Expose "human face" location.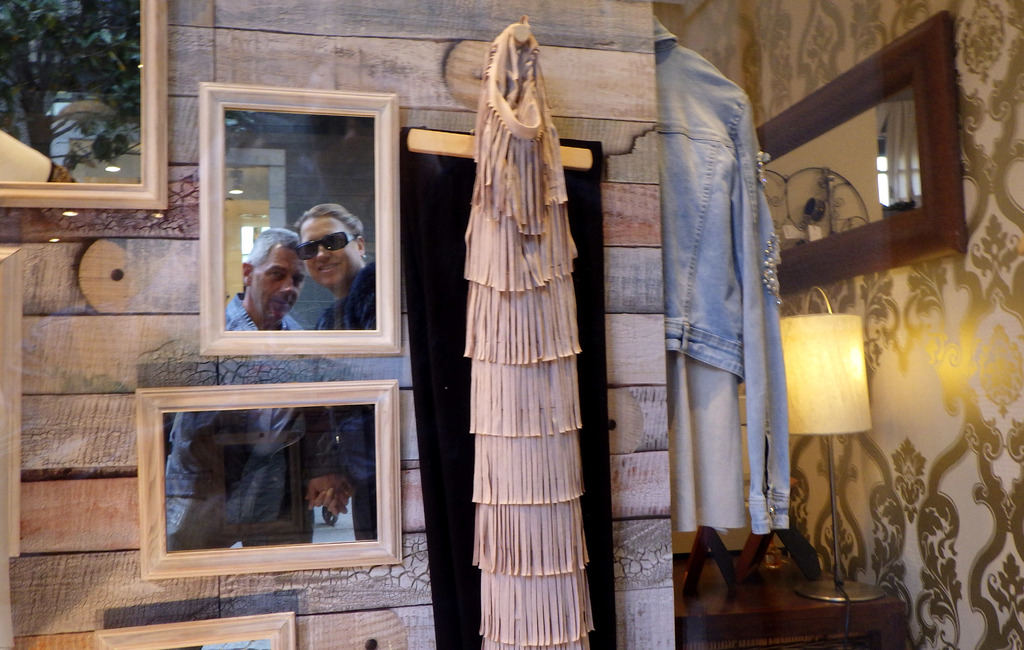
Exposed at bbox(303, 217, 360, 286).
